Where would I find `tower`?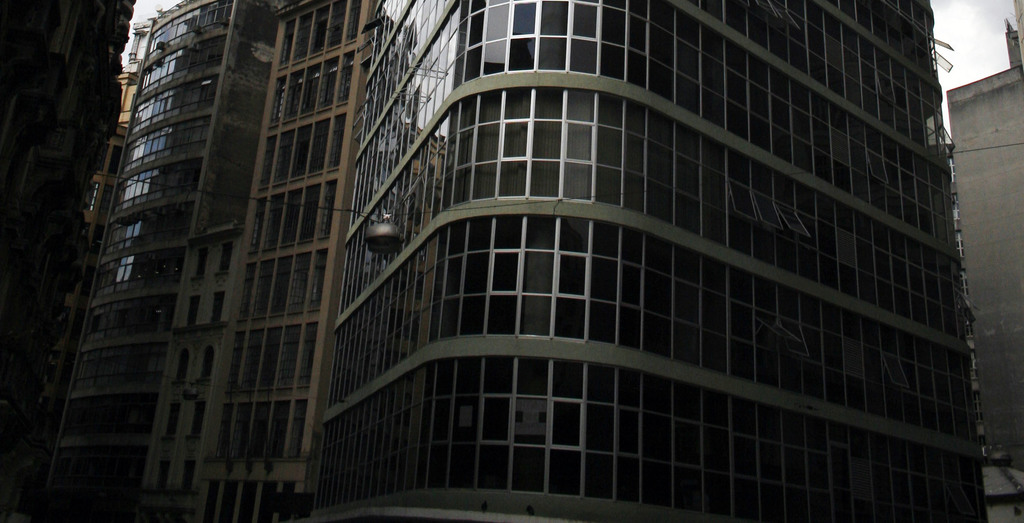
At x1=303, y1=0, x2=991, y2=522.
